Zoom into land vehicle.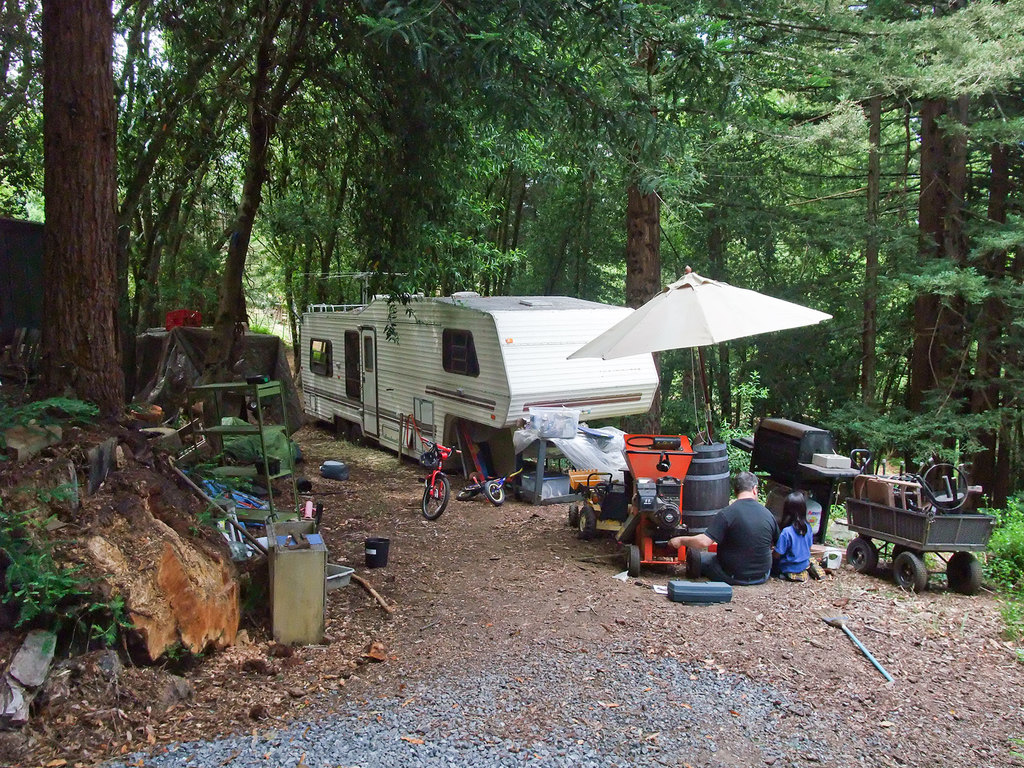
Zoom target: detection(299, 292, 662, 468).
